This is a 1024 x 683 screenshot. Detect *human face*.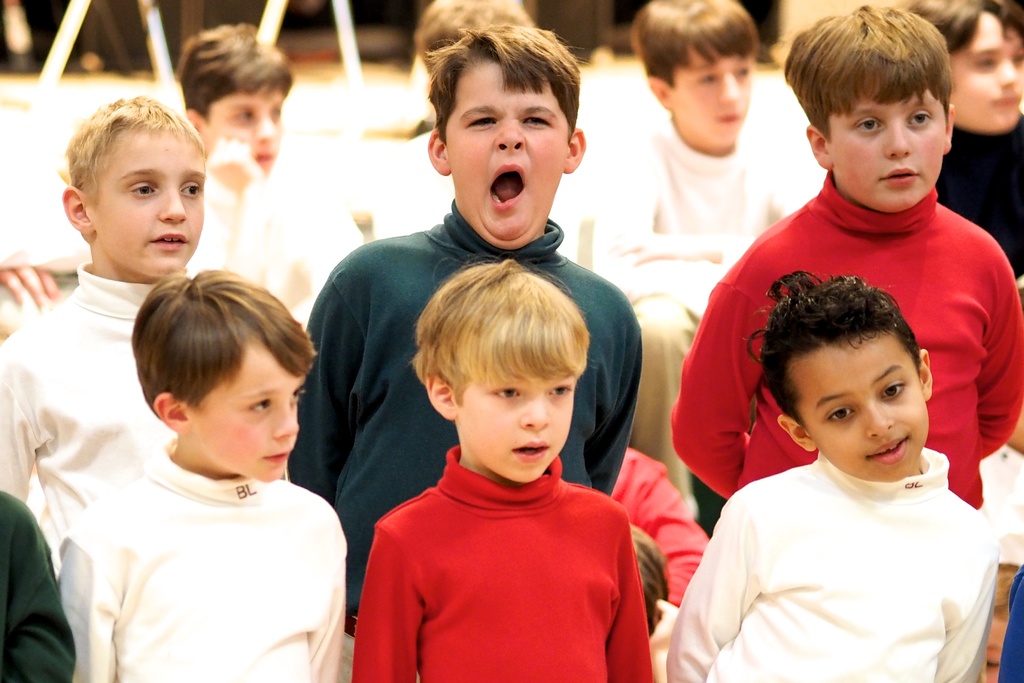
box=[173, 22, 307, 175].
